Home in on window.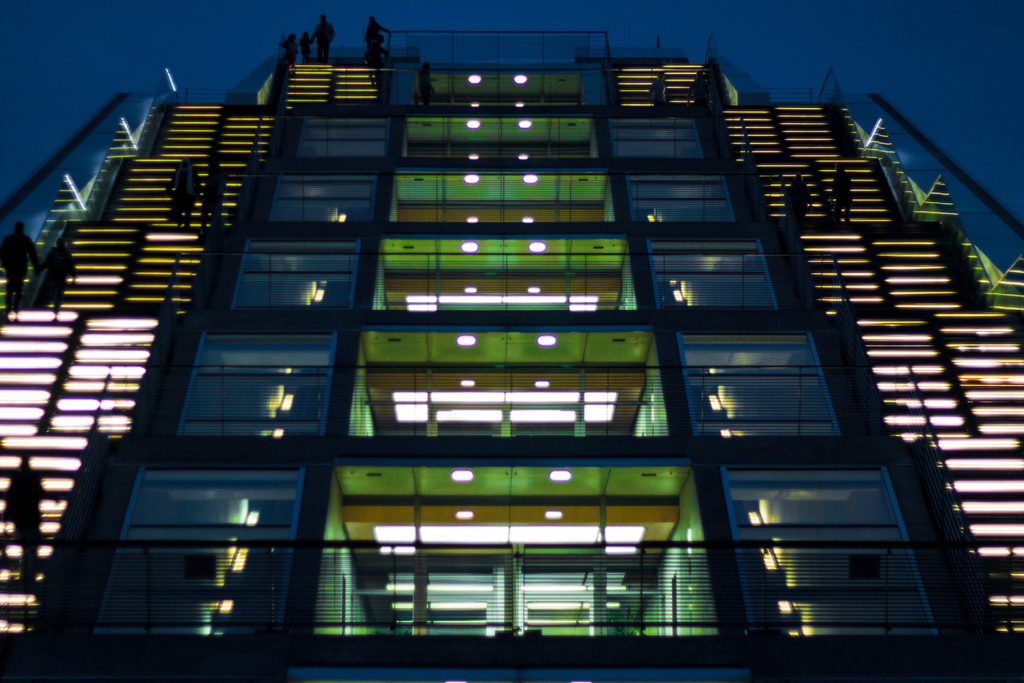
Homed in at [645,241,786,321].
